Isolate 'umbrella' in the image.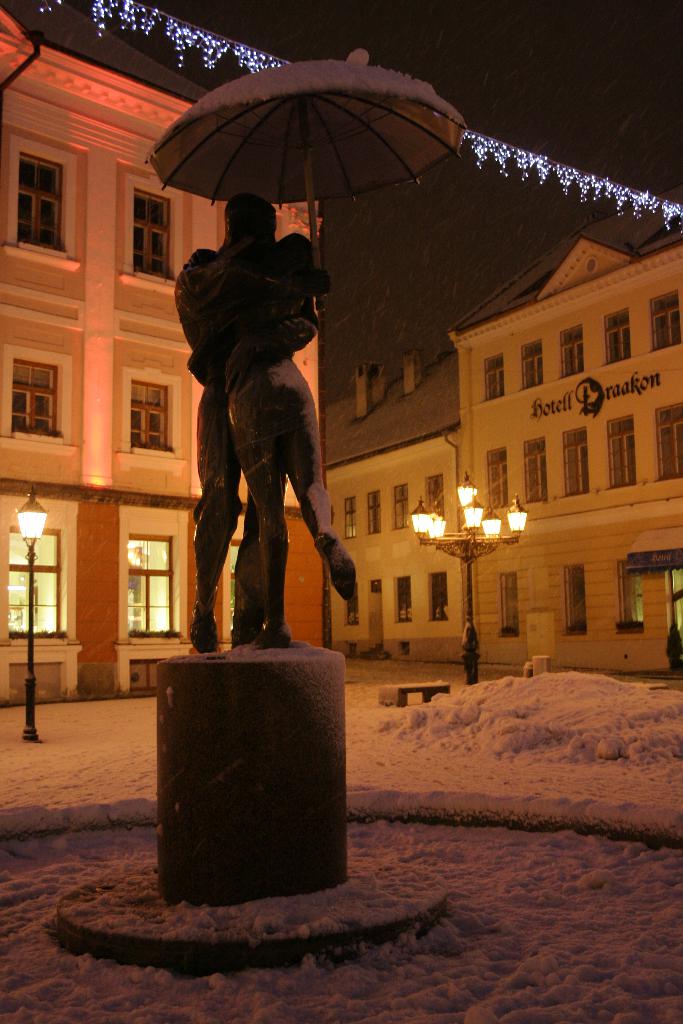
Isolated region: Rect(140, 60, 468, 308).
